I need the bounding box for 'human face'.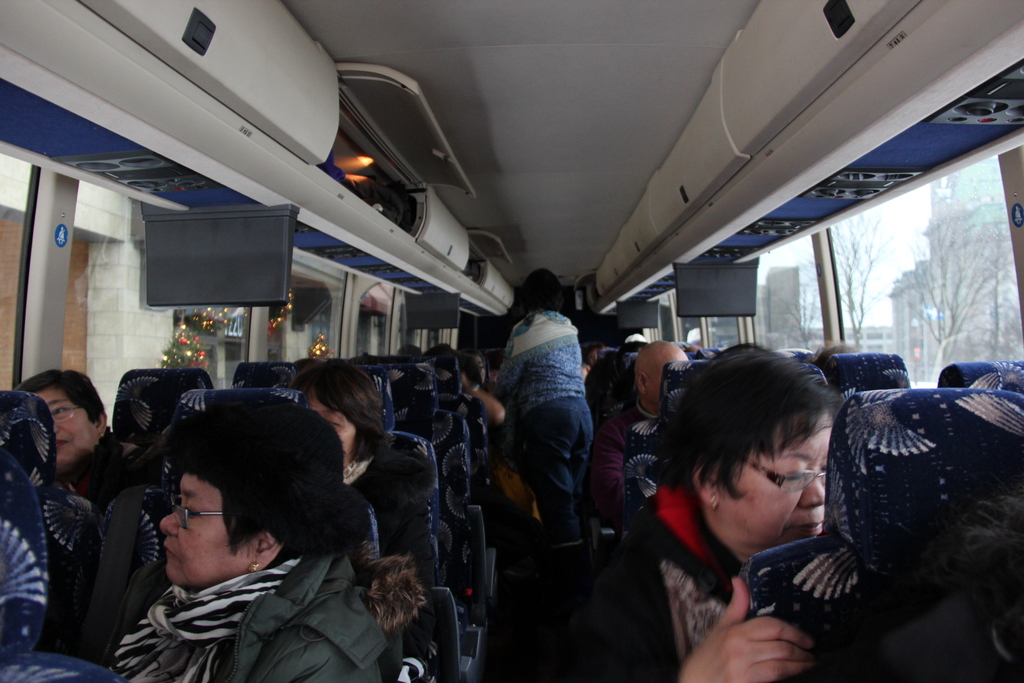
Here it is: detection(148, 468, 245, 589).
